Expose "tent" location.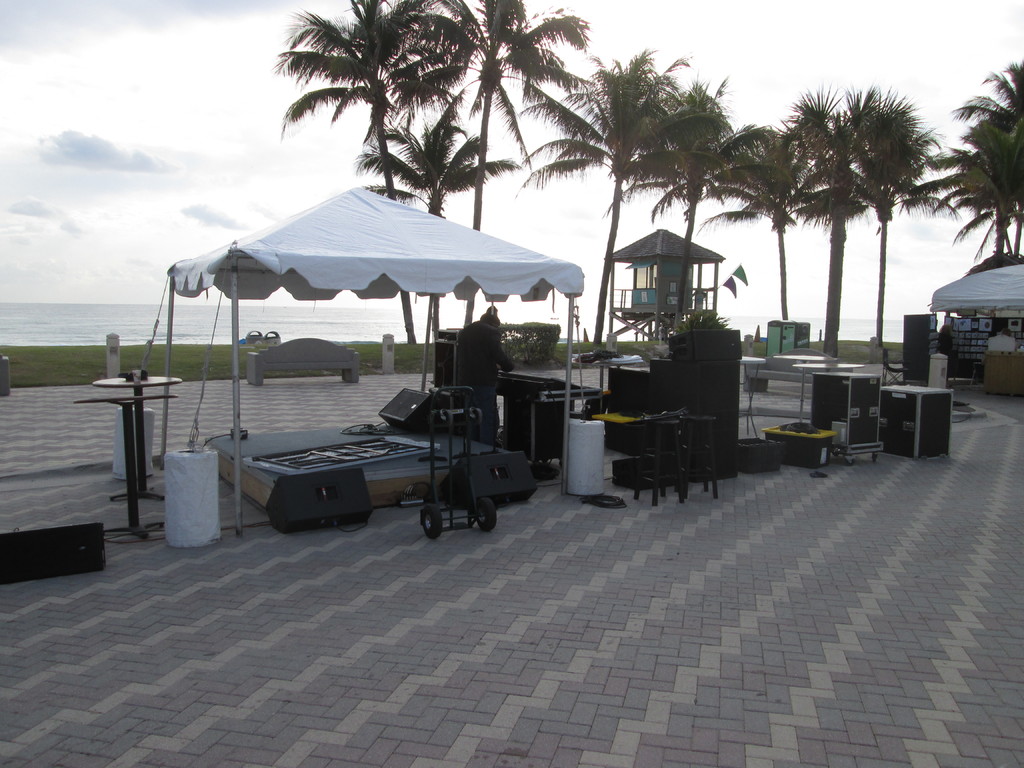
Exposed at x1=924 y1=254 x2=1023 y2=404.
